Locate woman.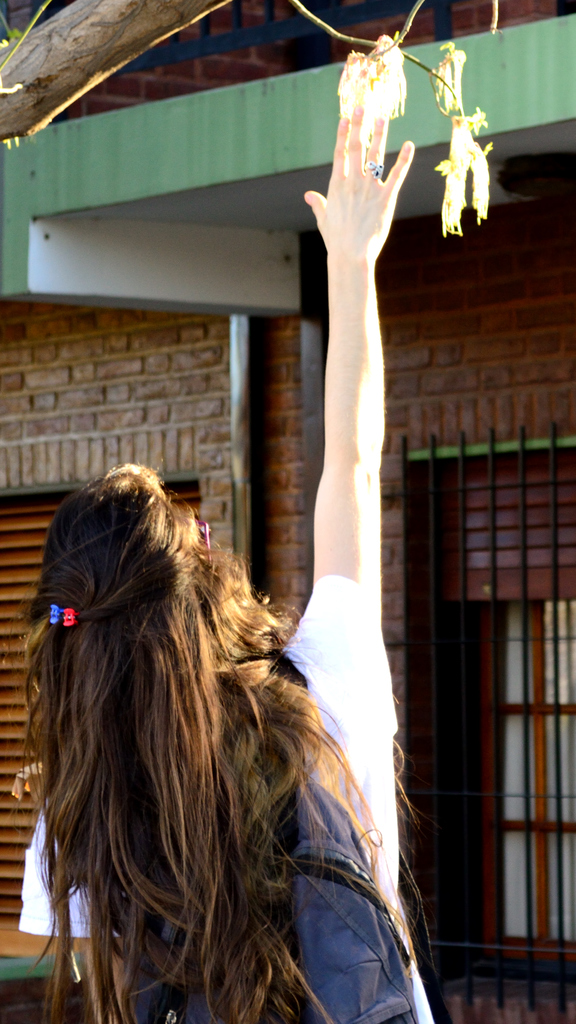
Bounding box: x1=66, y1=114, x2=423, y2=965.
